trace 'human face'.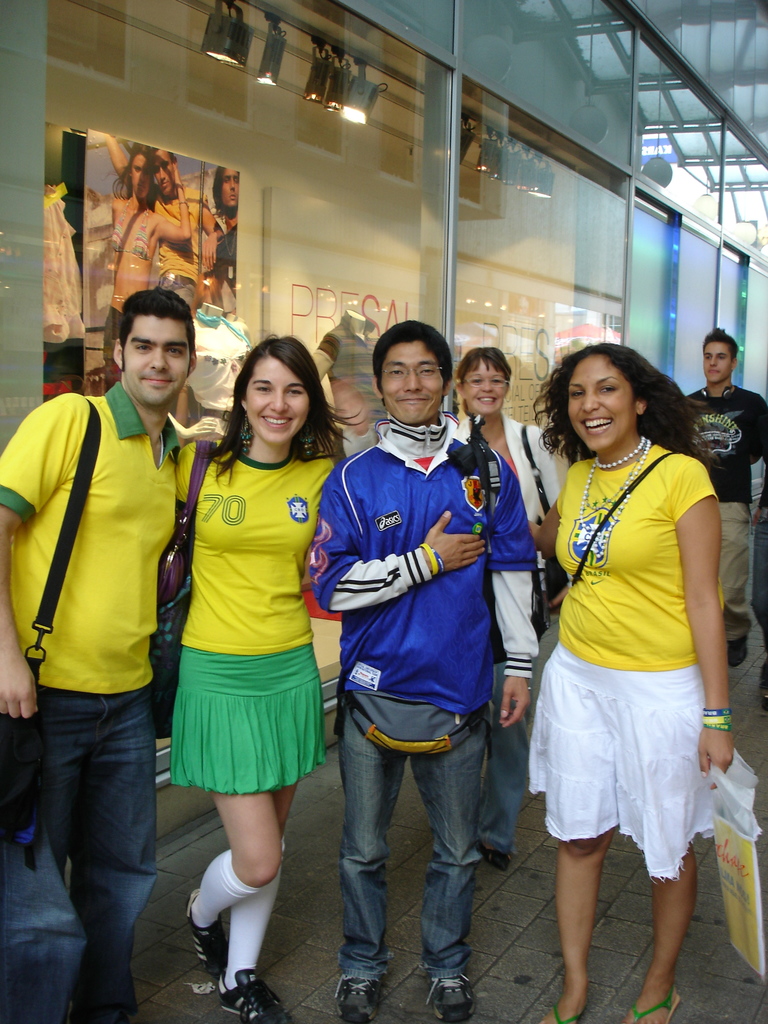
Traced to (x1=131, y1=159, x2=155, y2=197).
